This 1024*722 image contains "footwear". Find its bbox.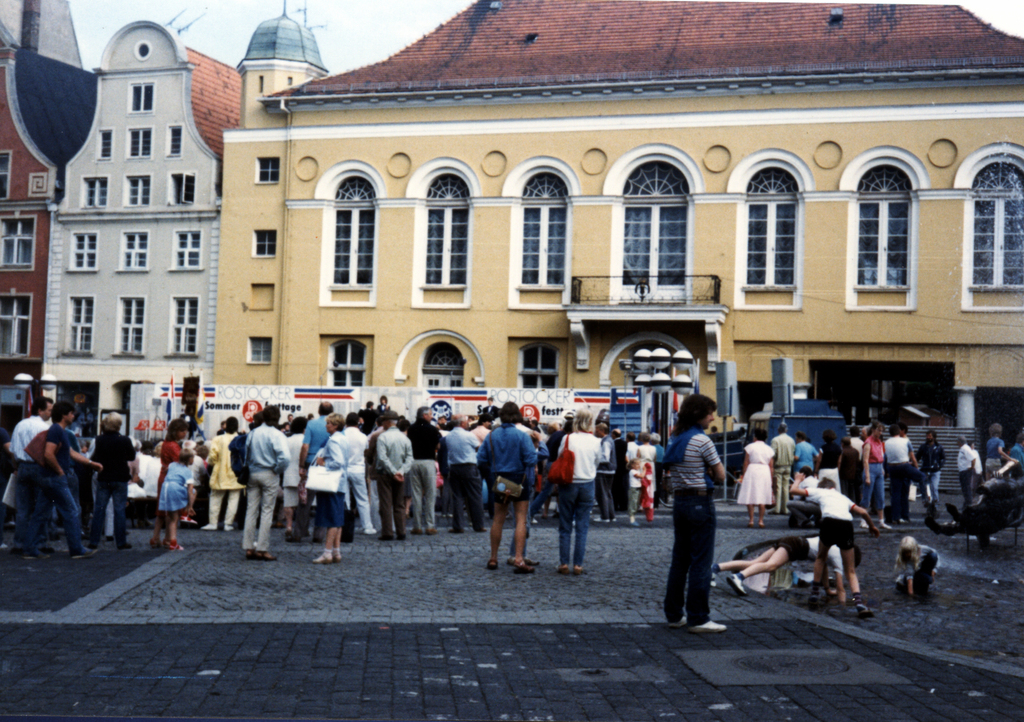
bbox(201, 524, 218, 532).
